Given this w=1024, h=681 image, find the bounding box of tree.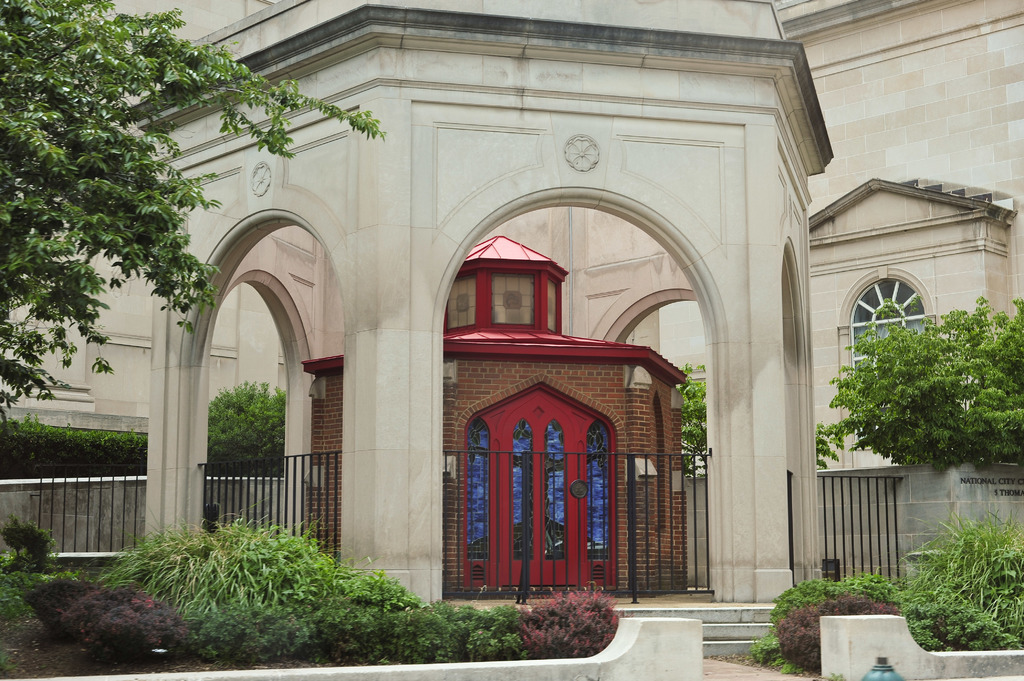
left=675, top=358, right=850, bottom=476.
